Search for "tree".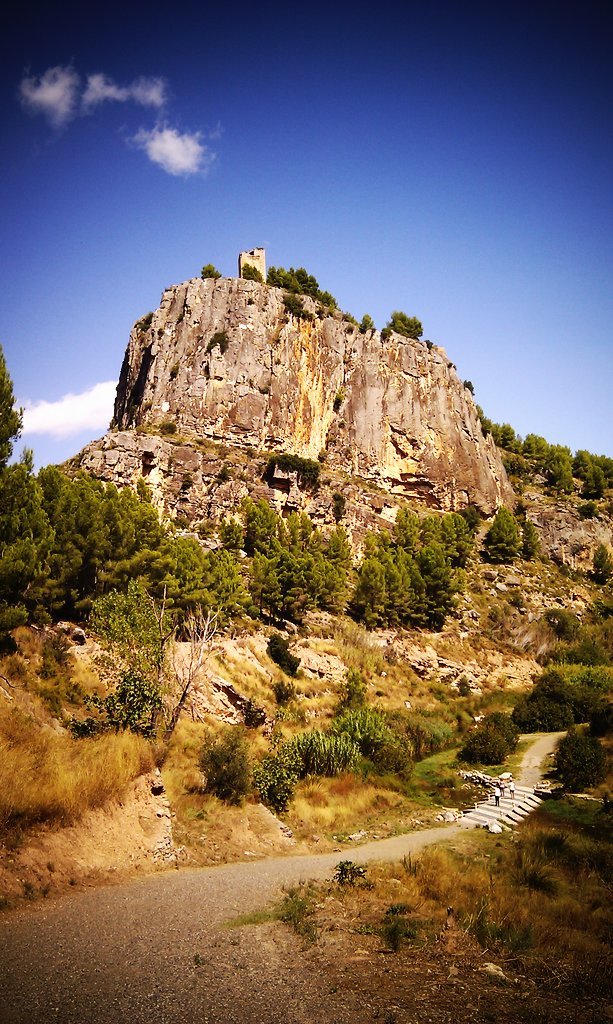
Found at (left=92, top=493, right=144, bottom=583).
